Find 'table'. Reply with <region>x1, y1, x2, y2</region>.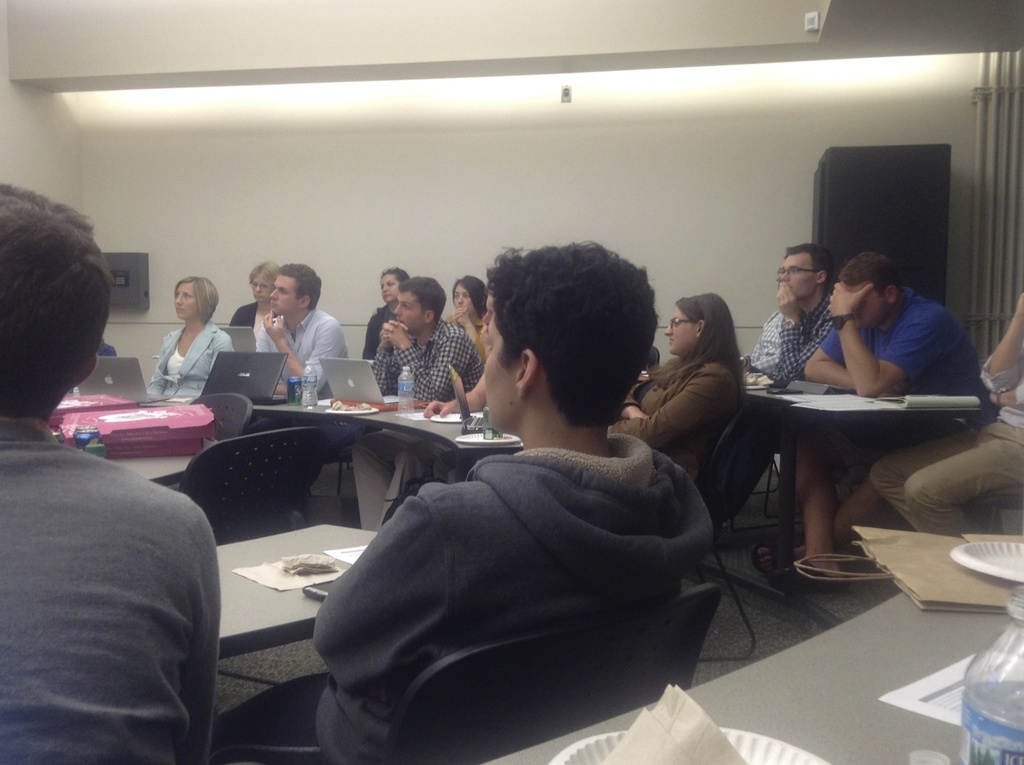
<region>111, 435, 227, 492</region>.
